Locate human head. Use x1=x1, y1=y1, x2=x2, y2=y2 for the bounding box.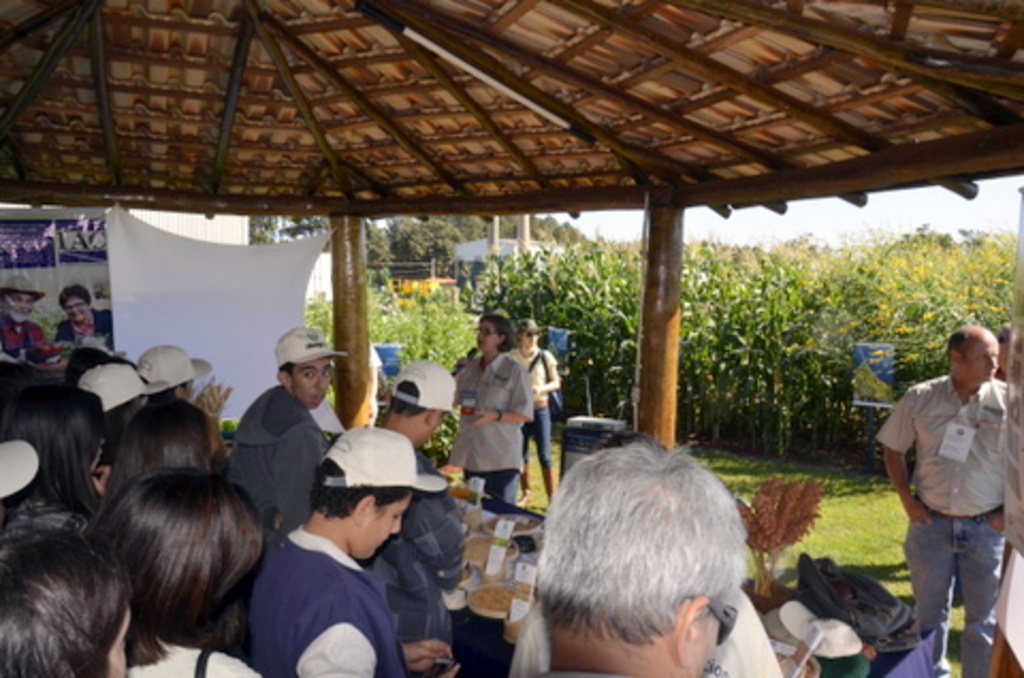
x1=998, y1=324, x2=1018, y2=373.
